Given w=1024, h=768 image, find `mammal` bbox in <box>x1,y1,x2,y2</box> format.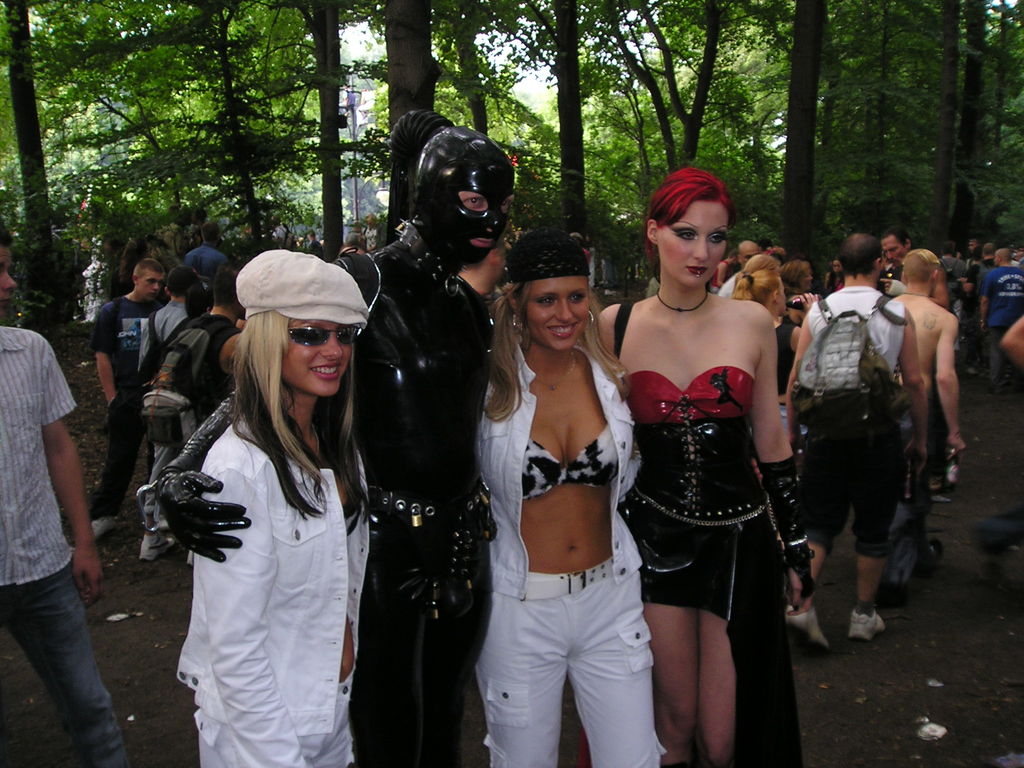
<box>785,229,929,648</box>.
